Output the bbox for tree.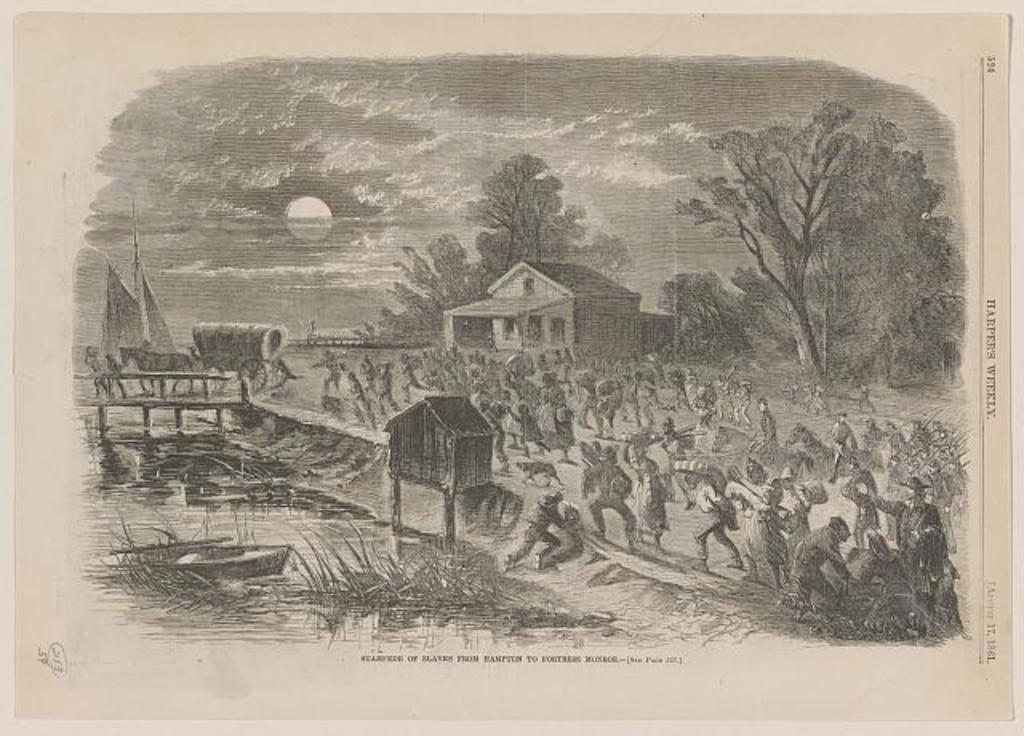
(386,147,622,334).
